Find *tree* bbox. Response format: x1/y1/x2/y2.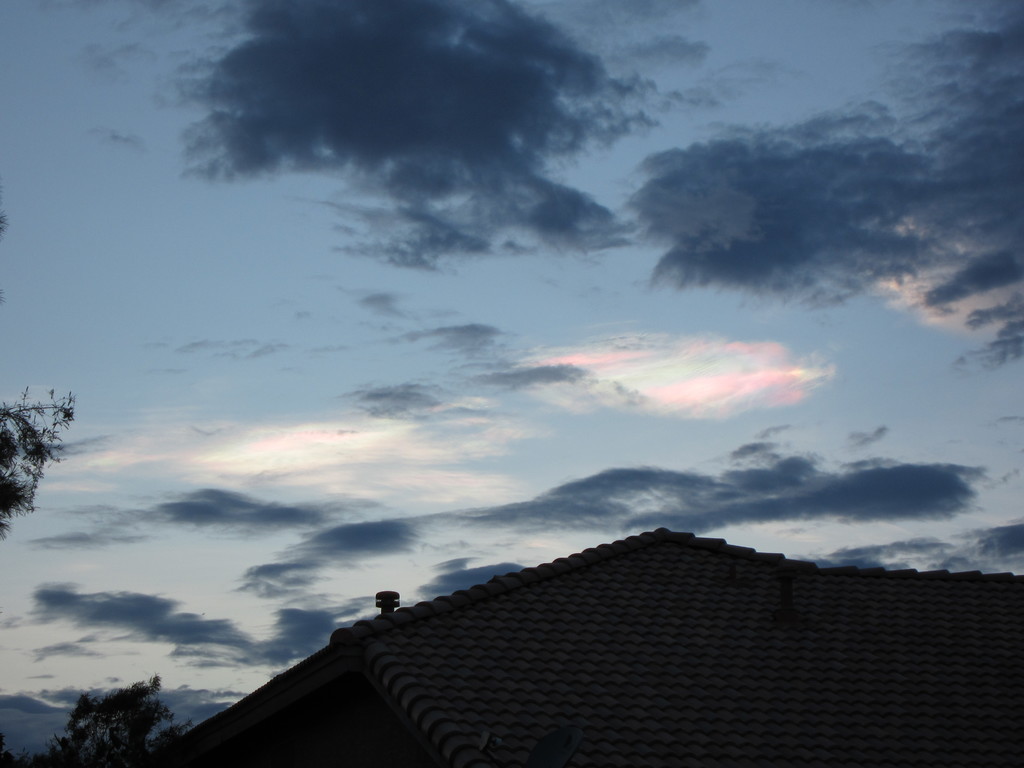
54/679/170/760.
